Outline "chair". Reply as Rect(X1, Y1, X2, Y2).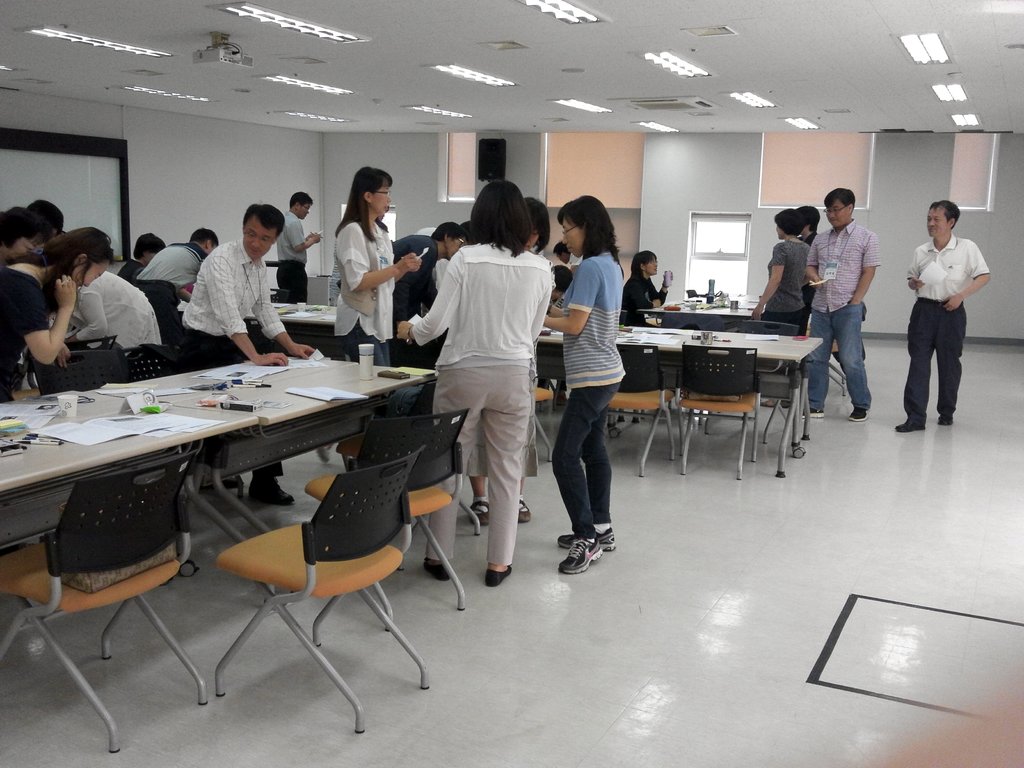
Rect(117, 341, 191, 385).
